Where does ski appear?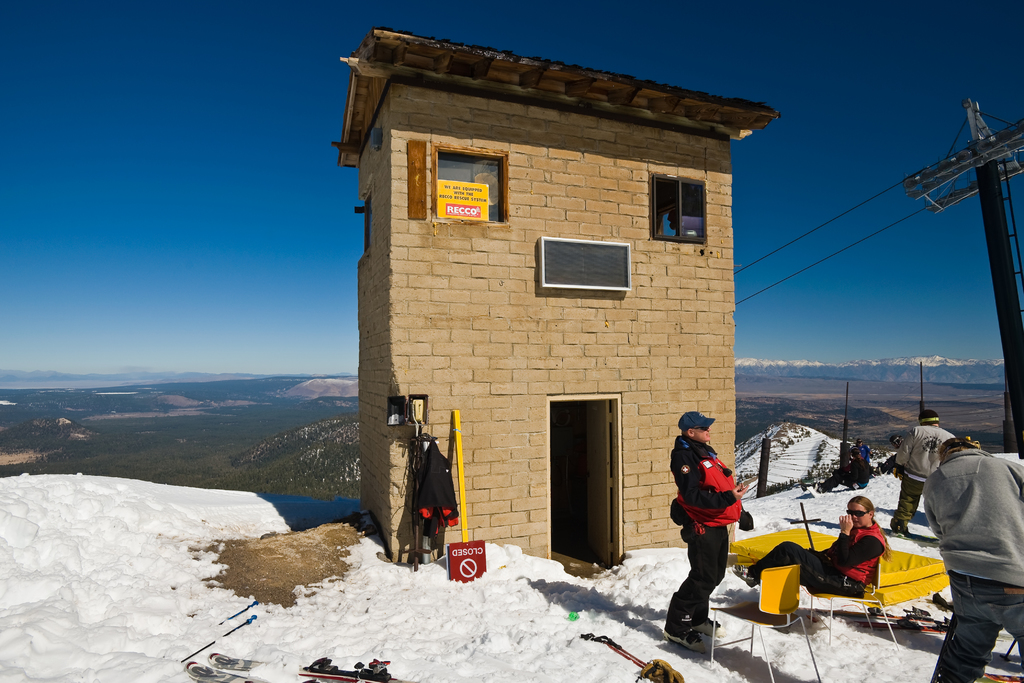
Appears at (left=188, top=645, right=416, bottom=682).
